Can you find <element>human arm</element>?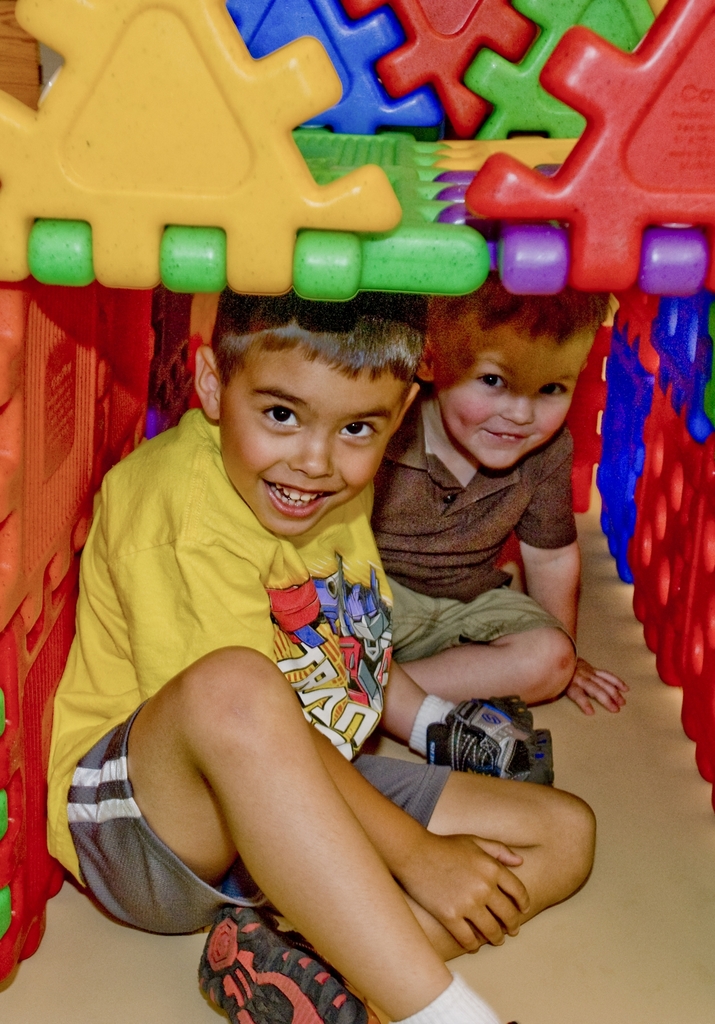
Yes, bounding box: [378, 657, 530, 779].
